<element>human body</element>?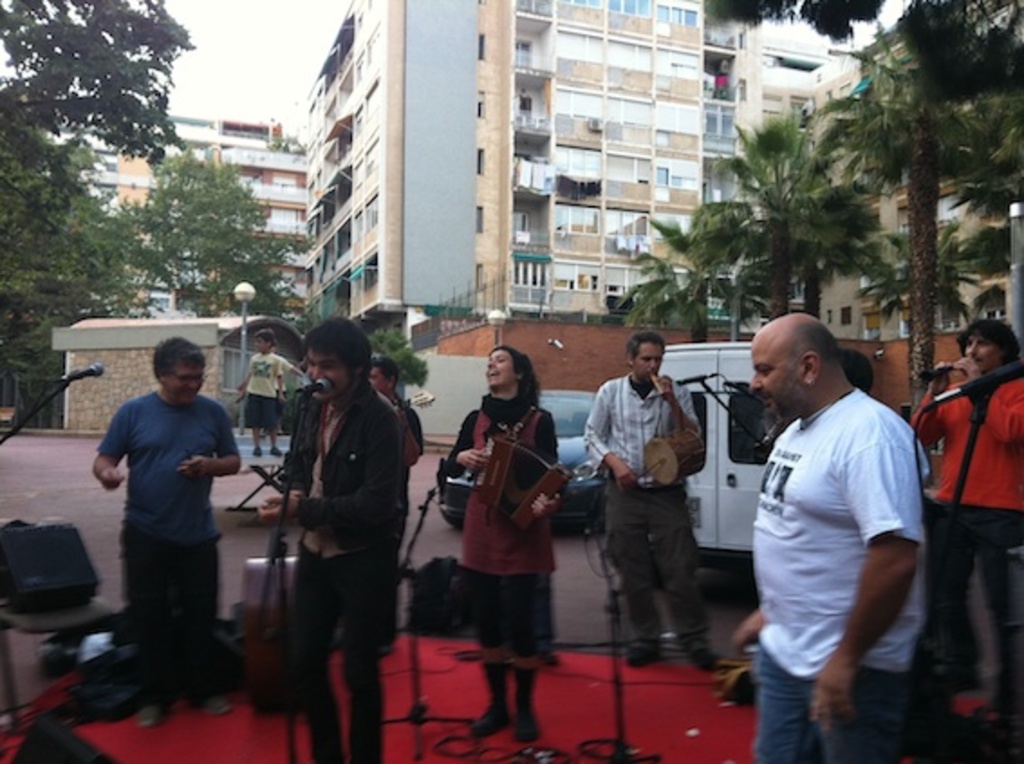
[x1=278, y1=358, x2=309, y2=387]
